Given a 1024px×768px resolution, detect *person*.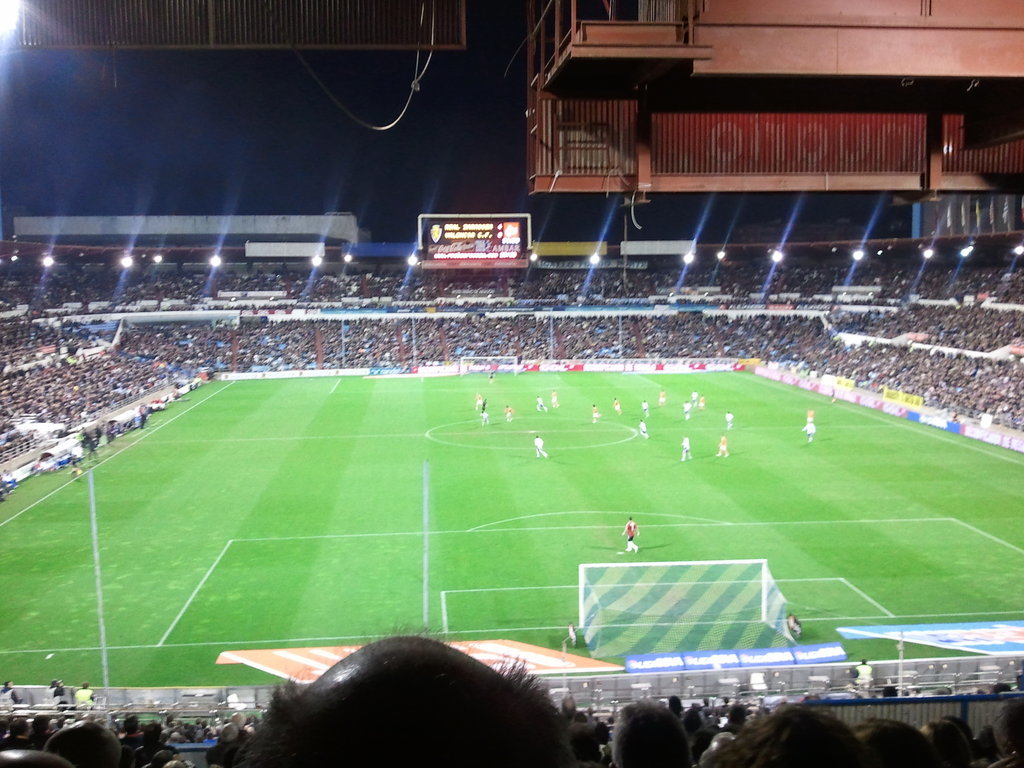
664 389 667 403.
